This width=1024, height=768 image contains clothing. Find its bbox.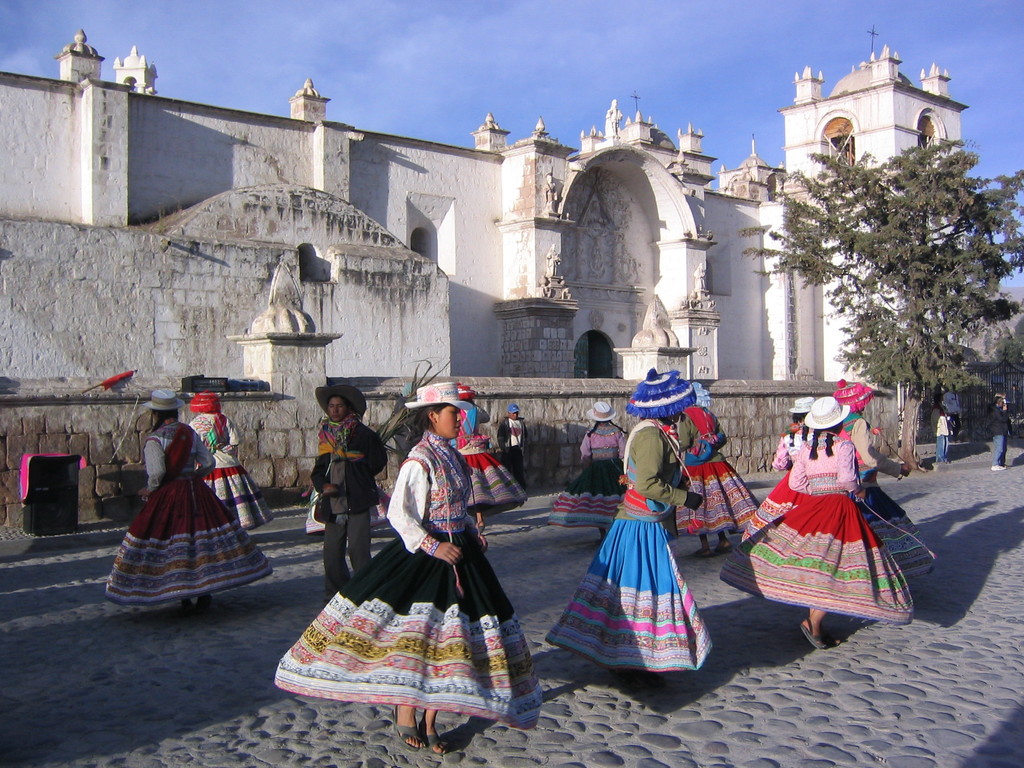
crop(188, 409, 270, 534).
